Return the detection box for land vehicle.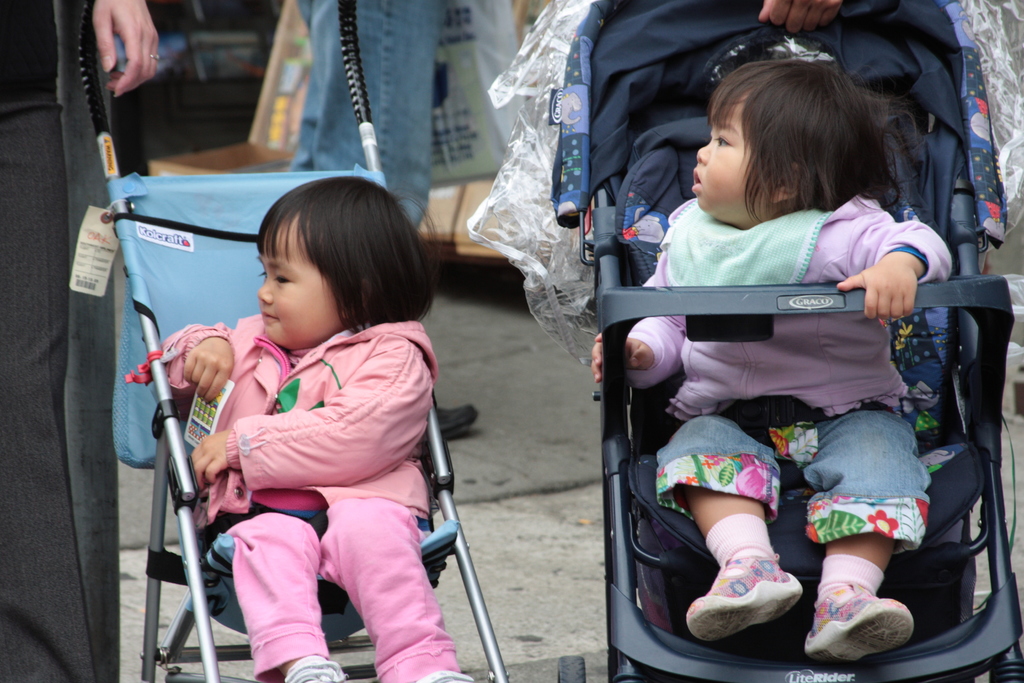
[left=556, top=0, right=1023, bottom=682].
